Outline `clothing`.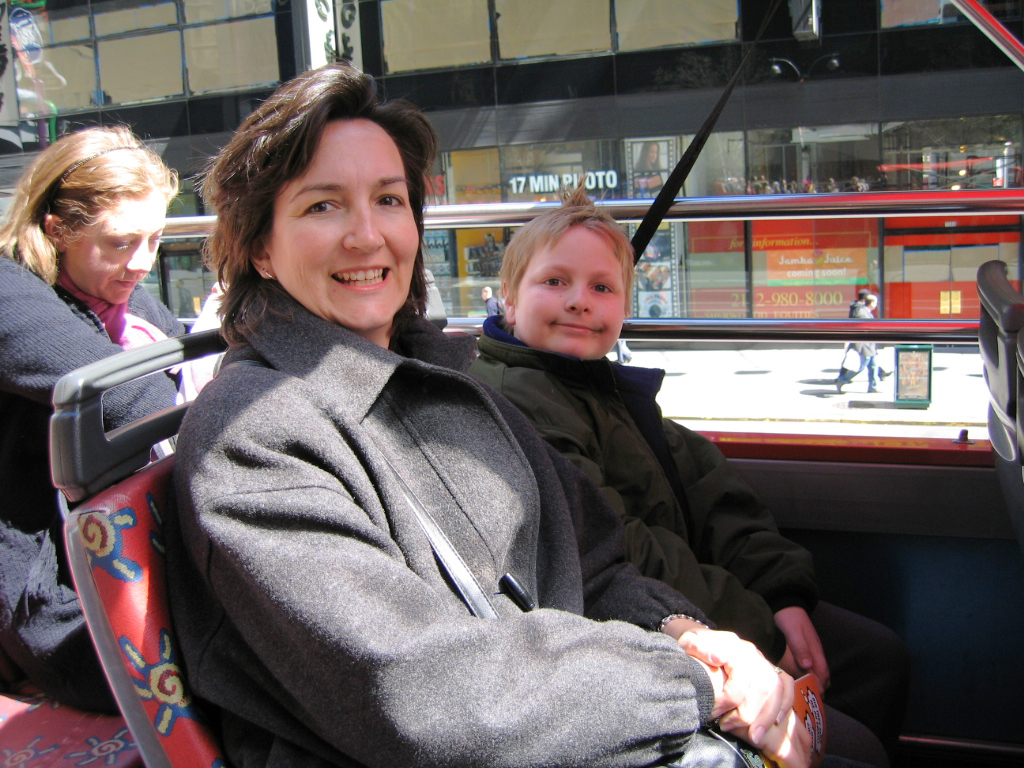
Outline: [134, 241, 685, 767].
